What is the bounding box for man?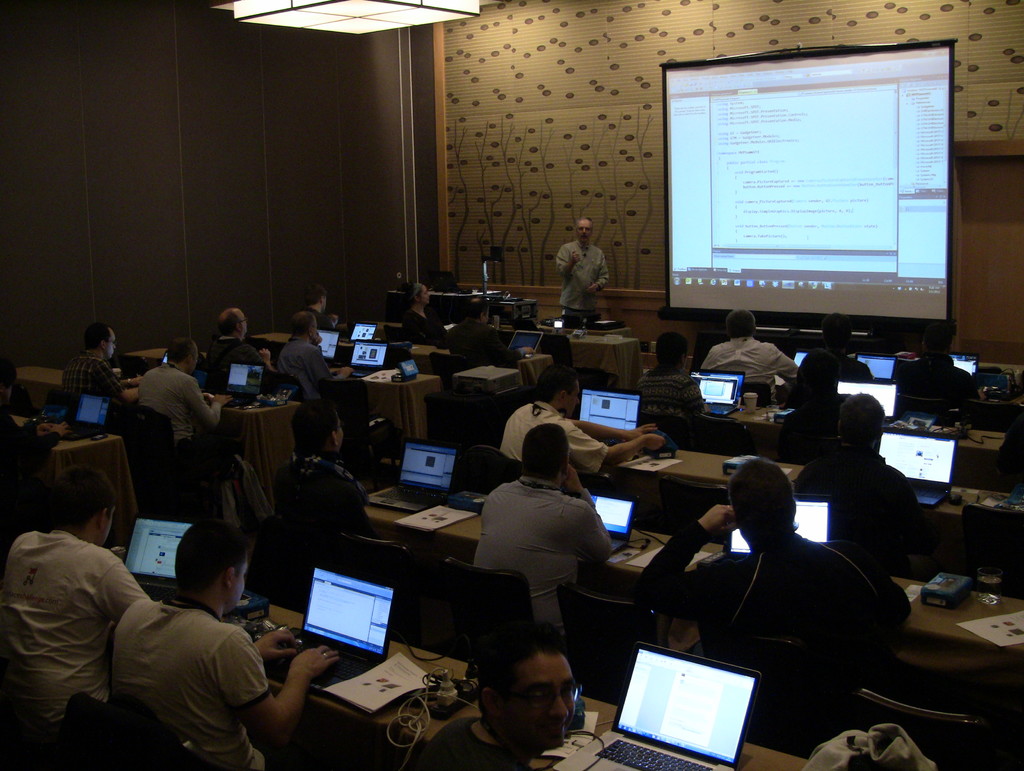
rect(106, 510, 342, 768).
